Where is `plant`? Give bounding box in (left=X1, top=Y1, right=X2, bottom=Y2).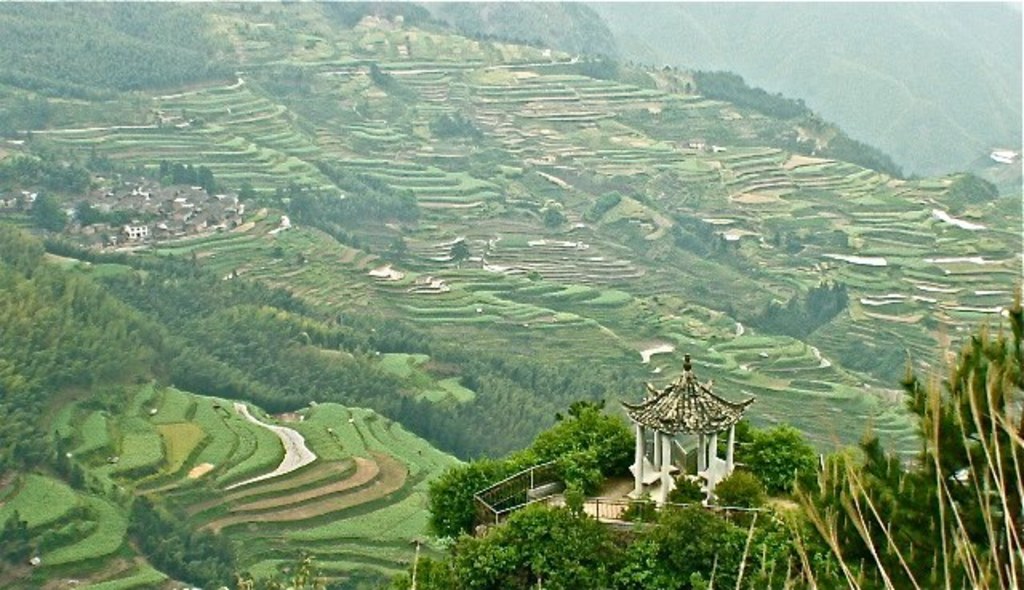
(left=50, top=393, right=86, bottom=441).
